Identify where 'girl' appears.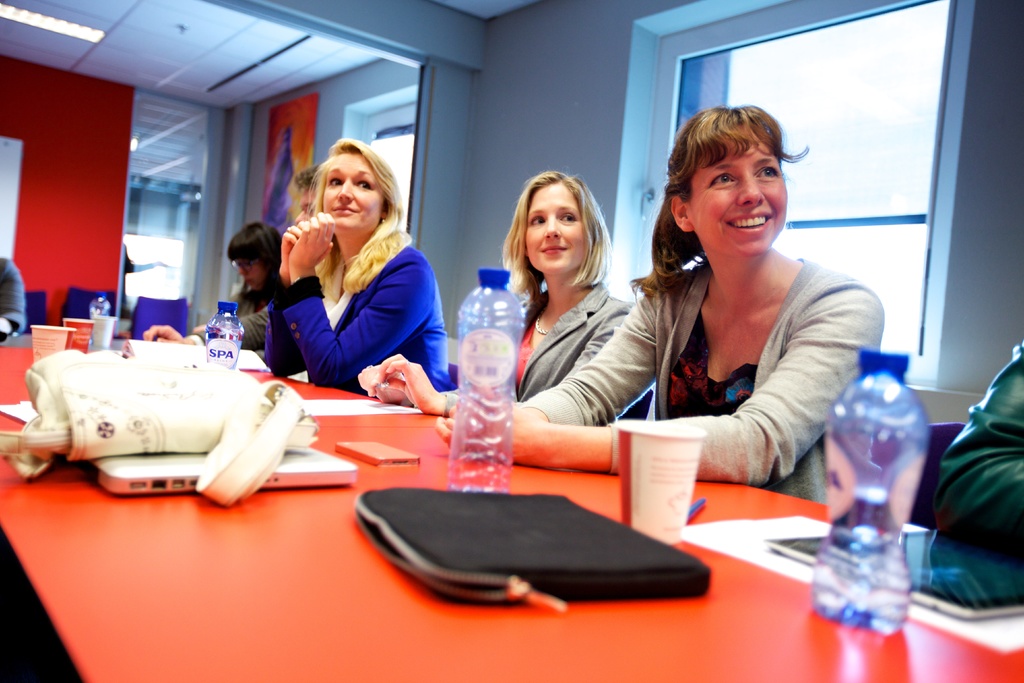
Appears at [left=430, top=103, right=886, bottom=489].
